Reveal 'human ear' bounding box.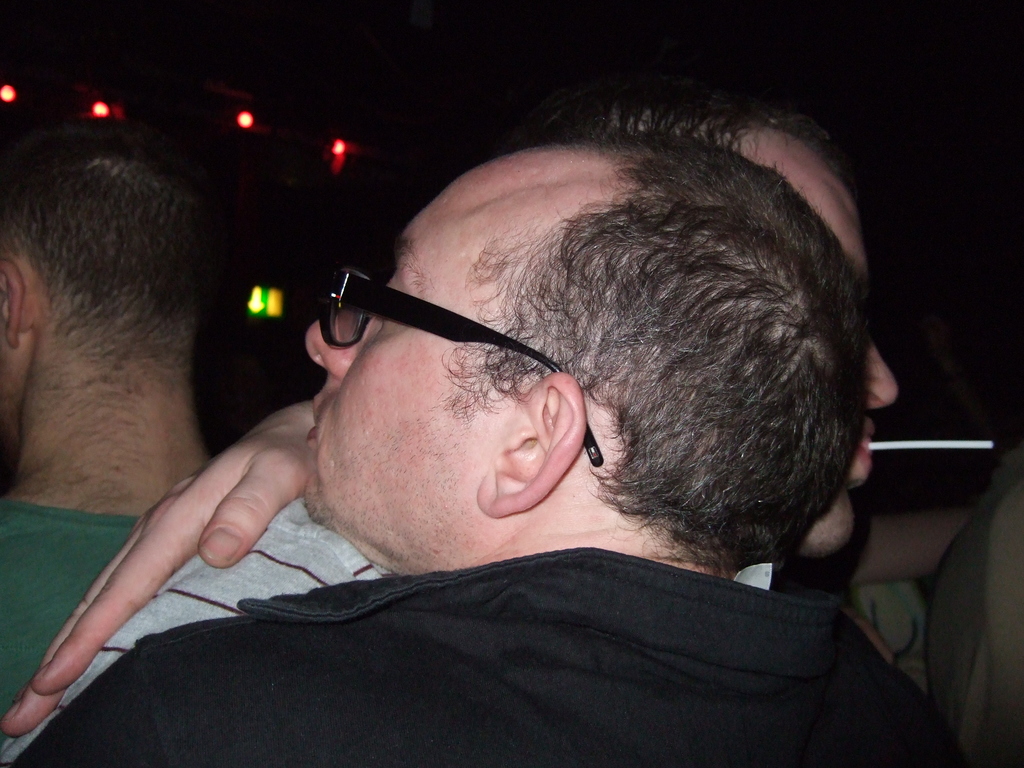
Revealed: (0,257,27,347).
